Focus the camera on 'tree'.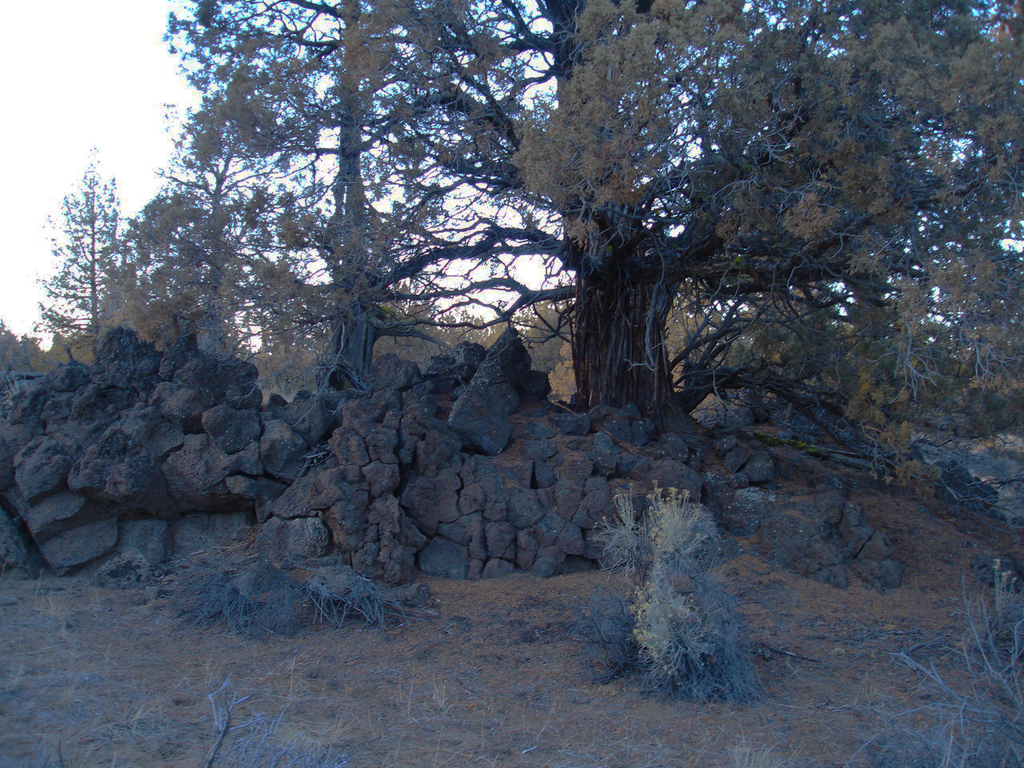
Focus region: bbox=(500, 270, 726, 398).
